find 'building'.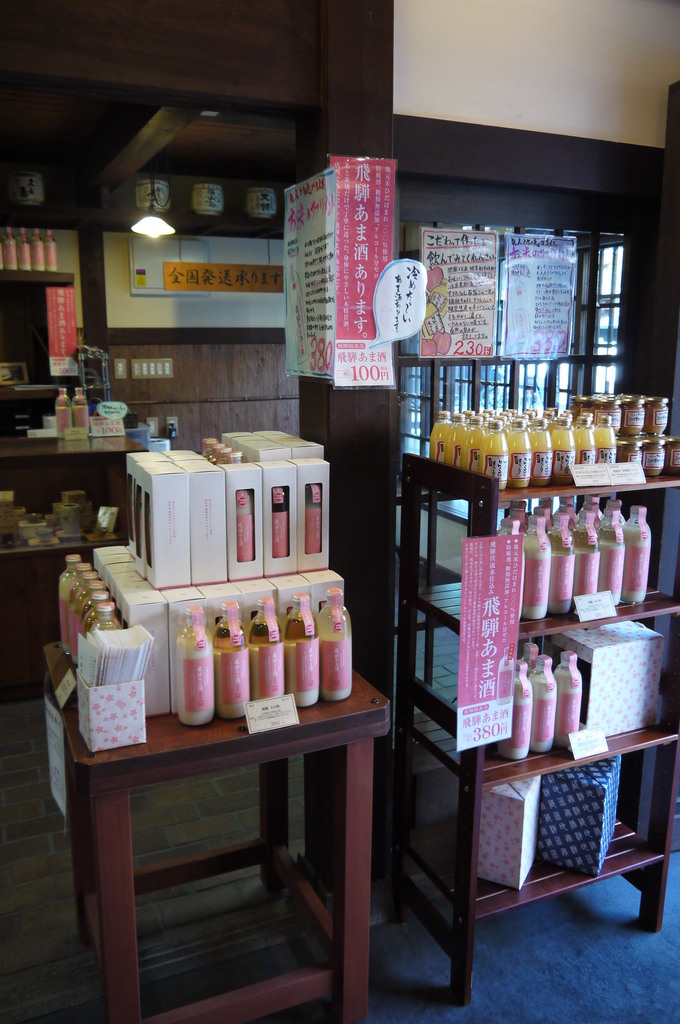
rect(0, 0, 679, 1023).
